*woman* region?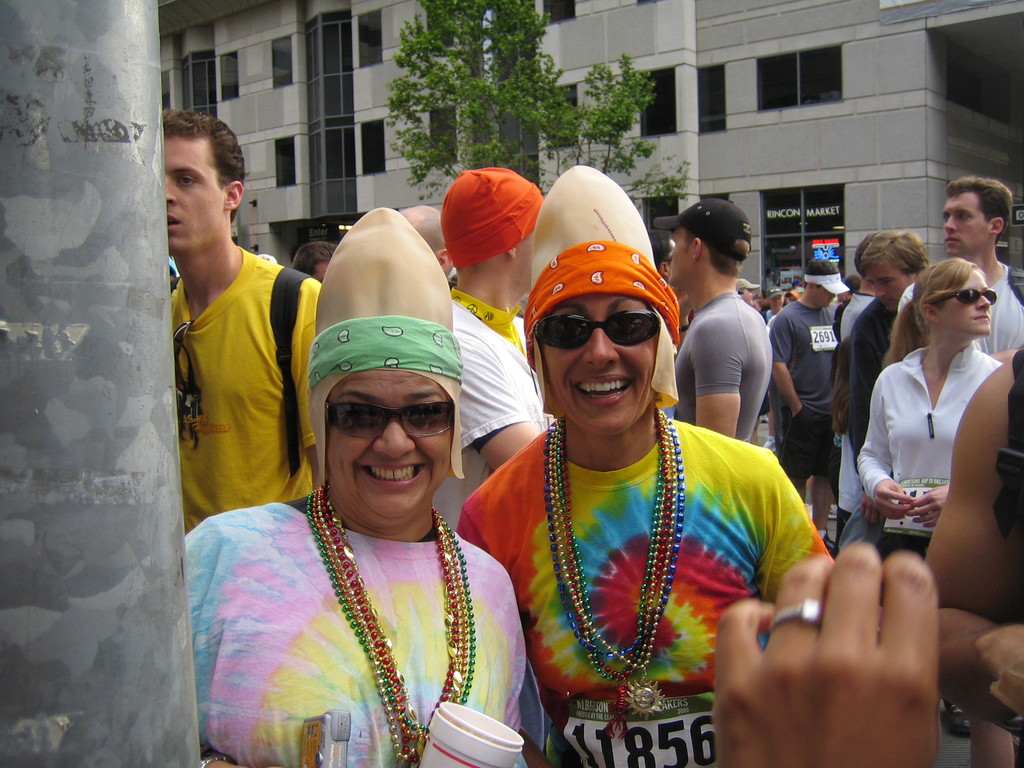
bbox=(854, 255, 1004, 559)
